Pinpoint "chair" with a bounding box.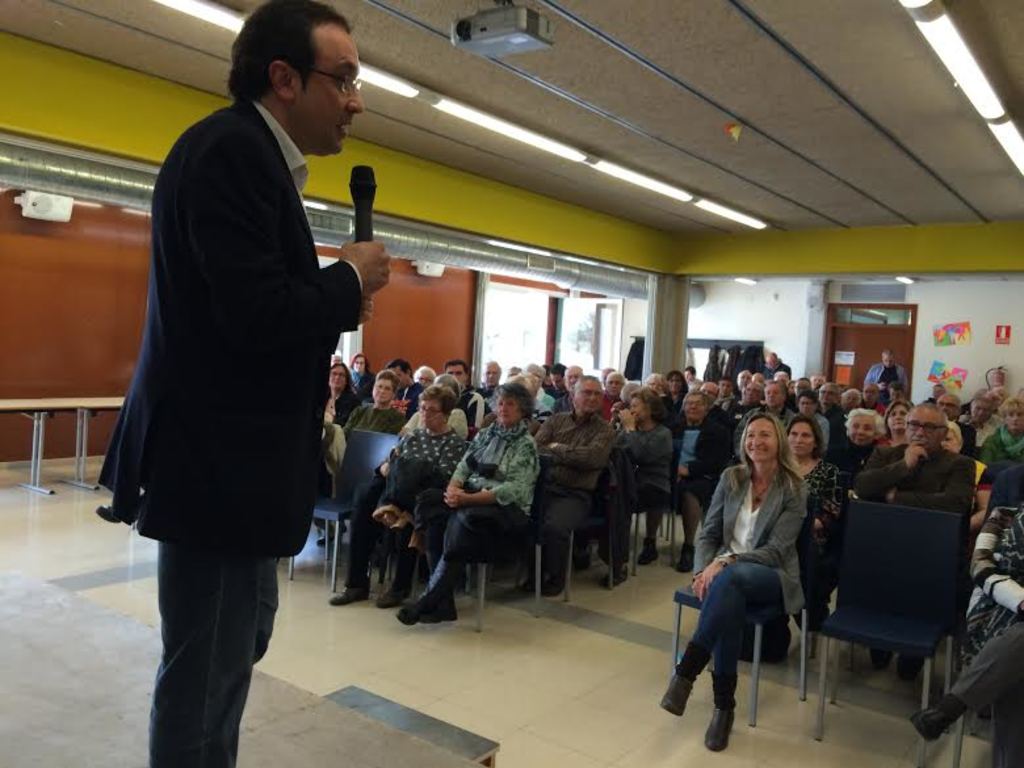
[left=979, top=465, right=1004, bottom=512].
